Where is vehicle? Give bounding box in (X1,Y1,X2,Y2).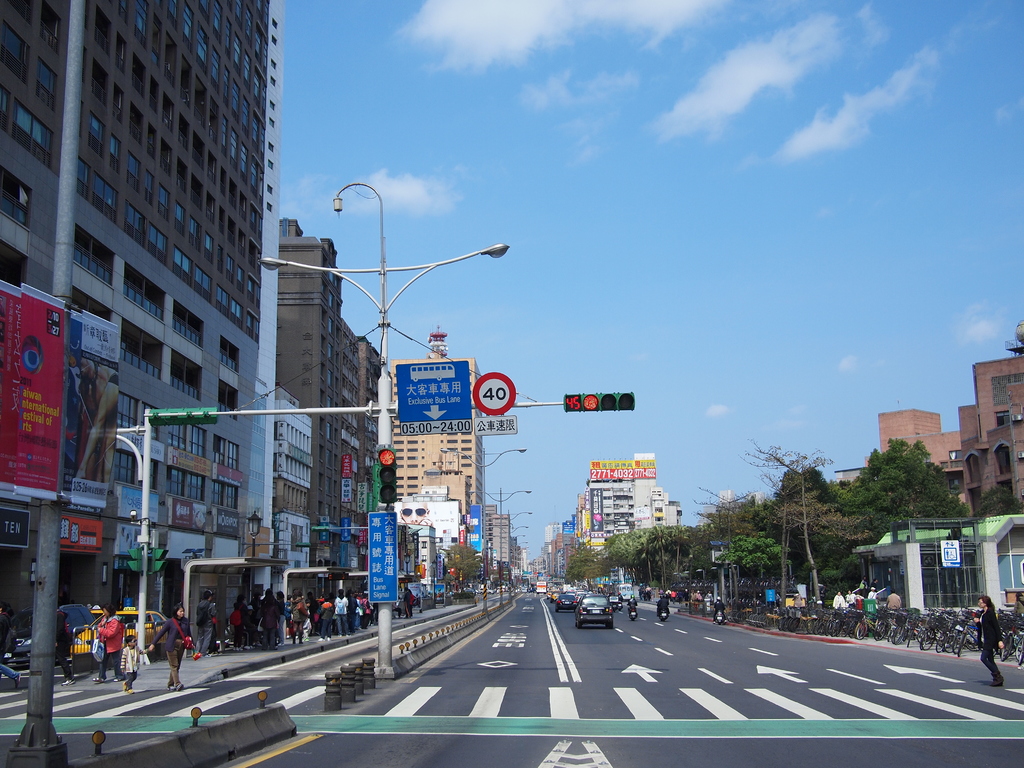
(659,609,668,621).
